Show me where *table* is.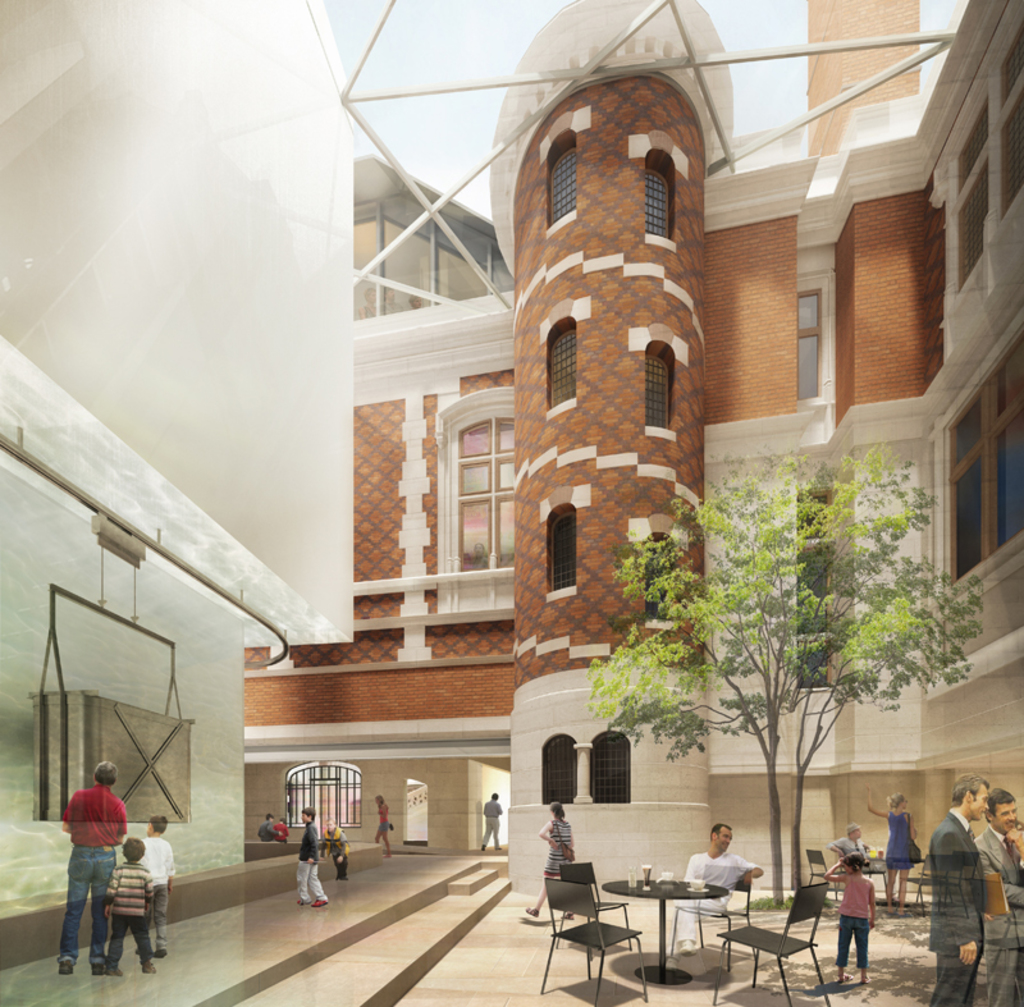
*table* is at rect(599, 875, 726, 983).
